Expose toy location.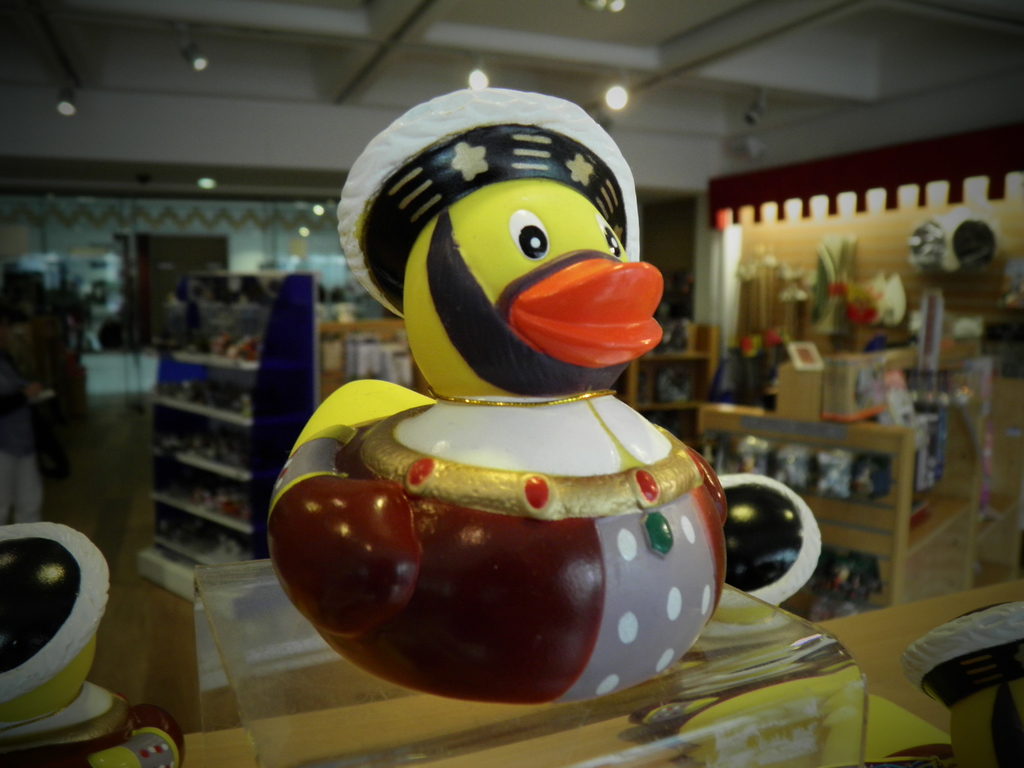
Exposed at bbox=[280, 74, 730, 708].
